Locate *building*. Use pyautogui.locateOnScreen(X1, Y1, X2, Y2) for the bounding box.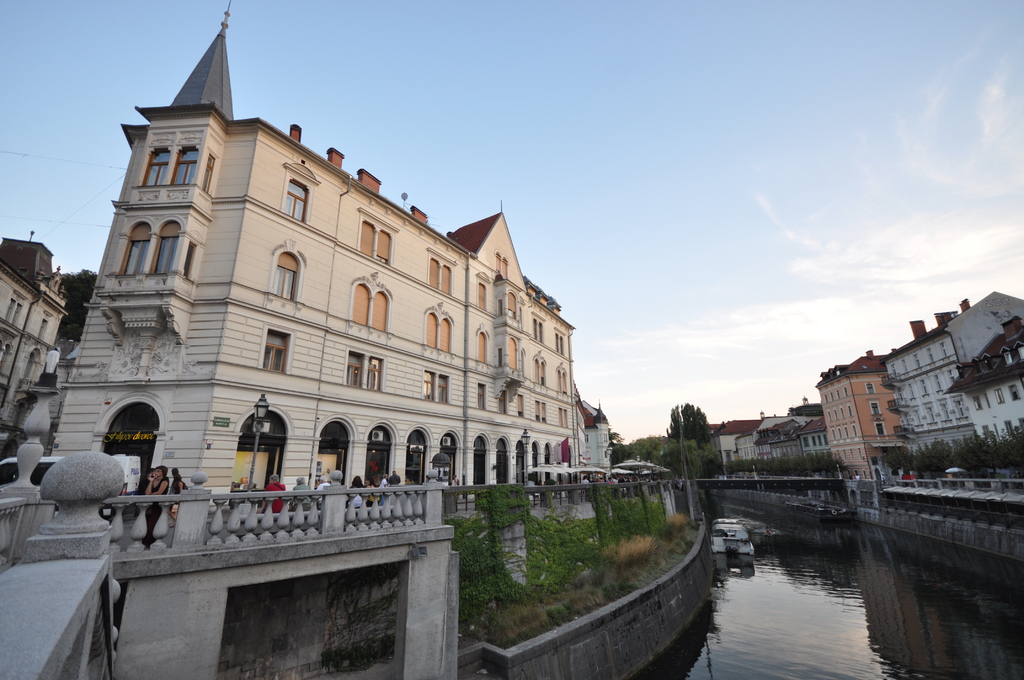
pyautogui.locateOnScreen(0, 234, 56, 275).
